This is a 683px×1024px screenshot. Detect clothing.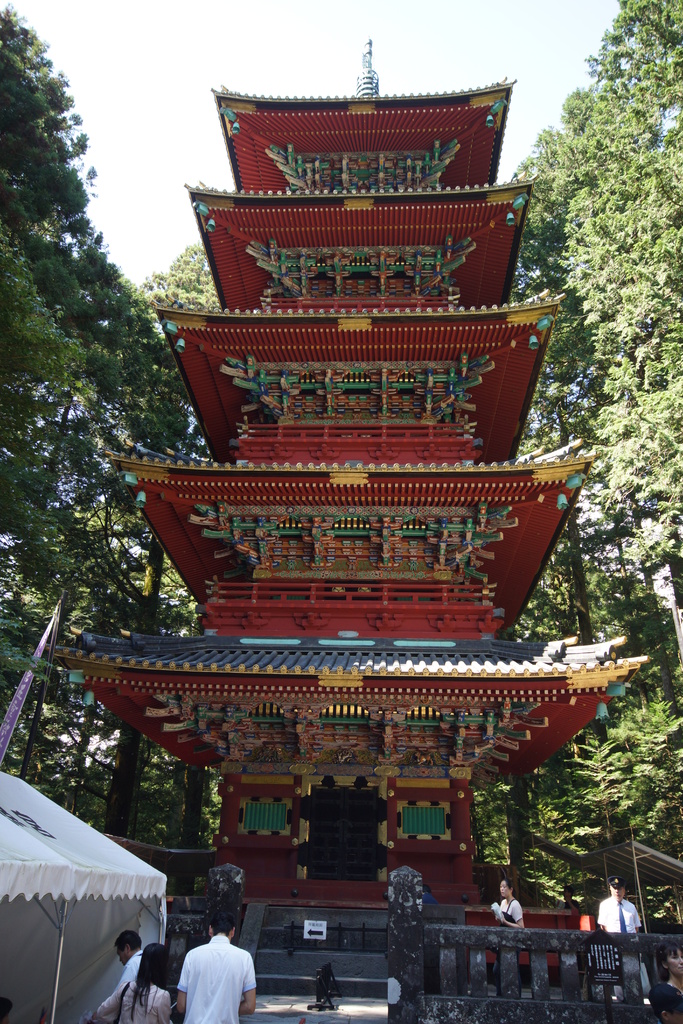
left=598, top=891, right=652, bottom=1000.
